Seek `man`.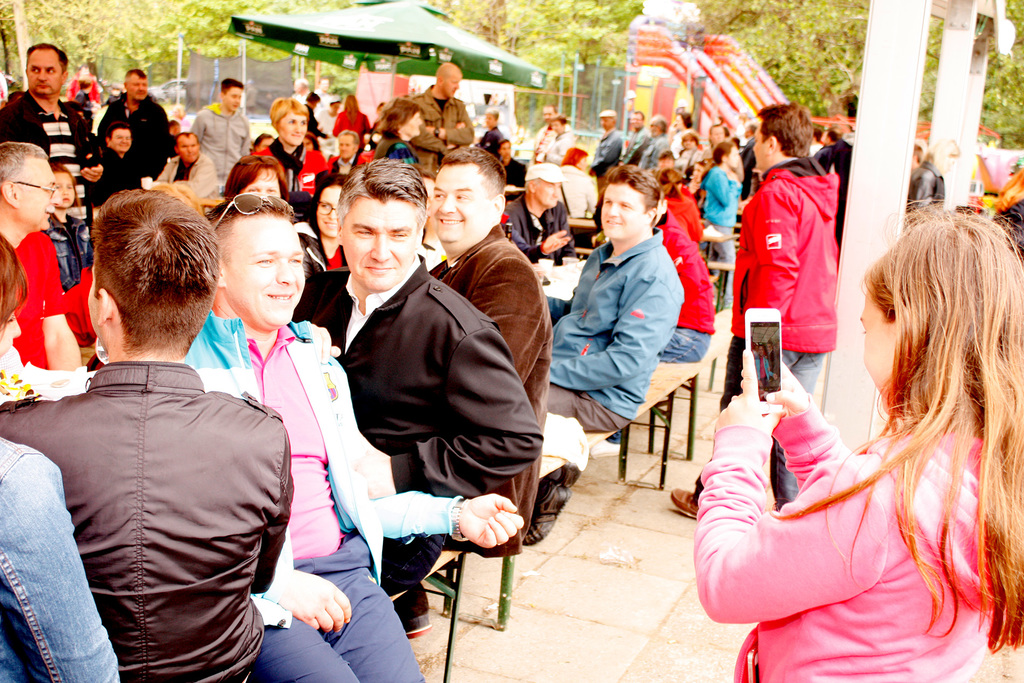
(529, 101, 556, 153).
